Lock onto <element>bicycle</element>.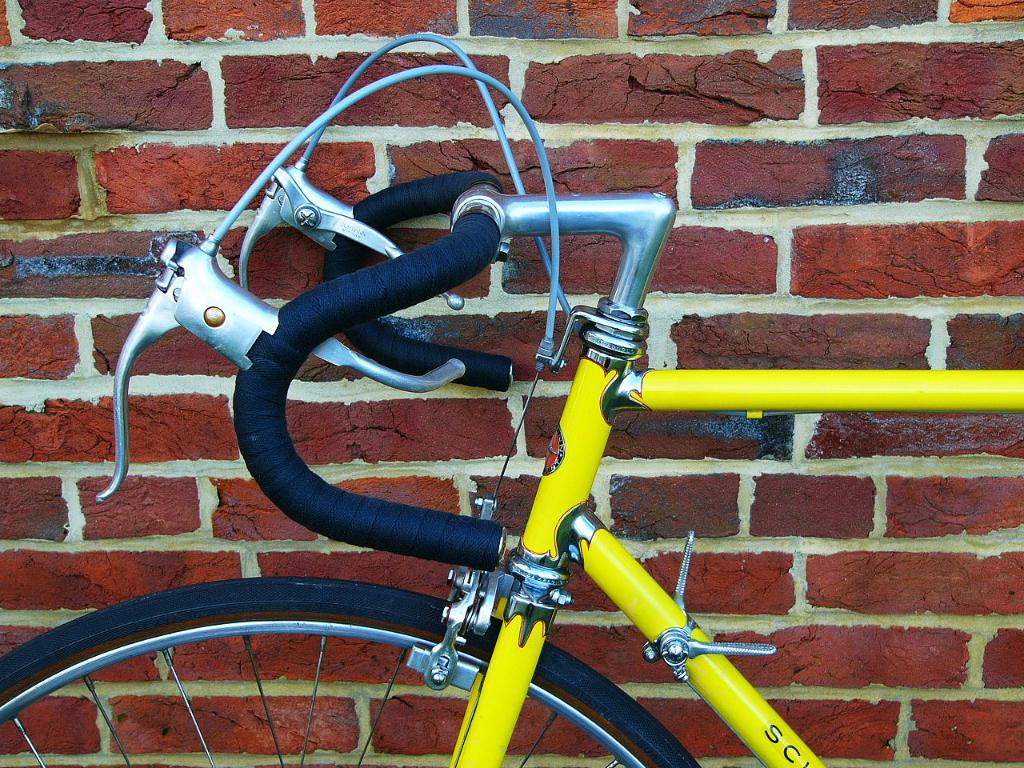
Locked: x1=27, y1=0, x2=873, y2=767.
